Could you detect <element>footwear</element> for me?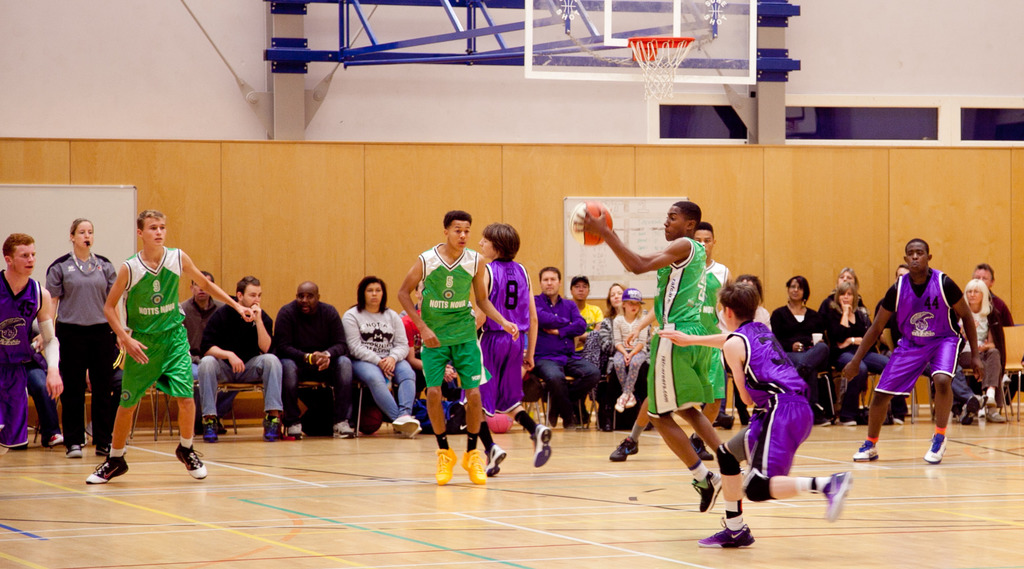
Detection result: crop(262, 420, 280, 442).
